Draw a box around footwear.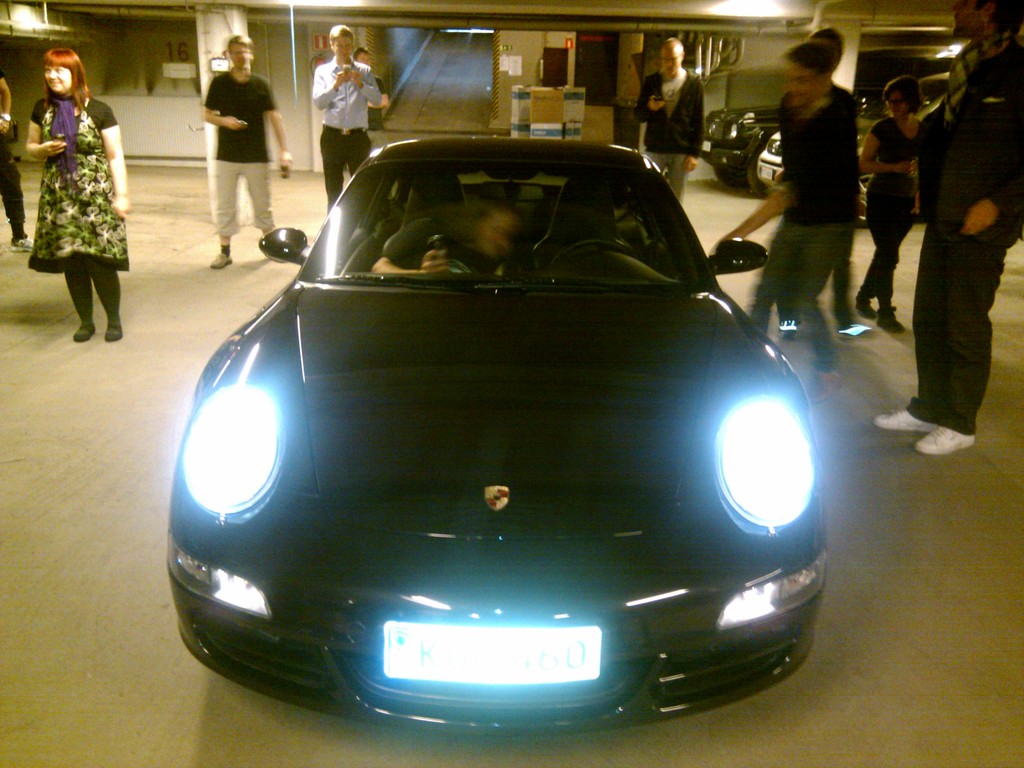
l=872, t=410, r=932, b=439.
